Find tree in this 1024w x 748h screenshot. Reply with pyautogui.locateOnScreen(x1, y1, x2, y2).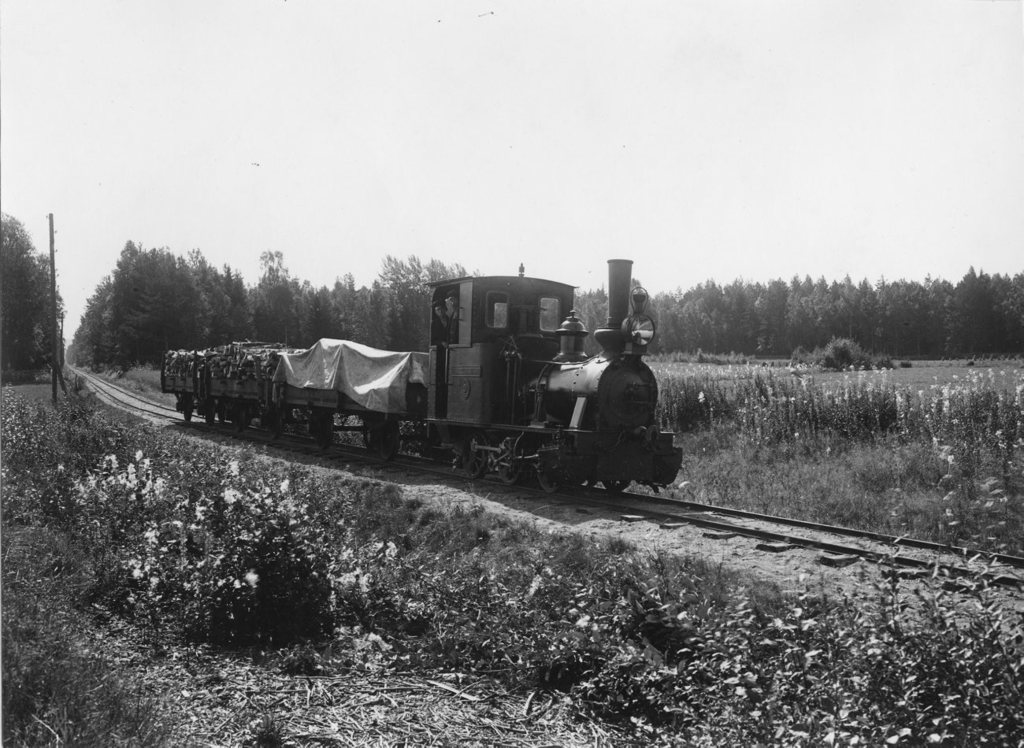
pyautogui.locateOnScreen(0, 210, 66, 372).
